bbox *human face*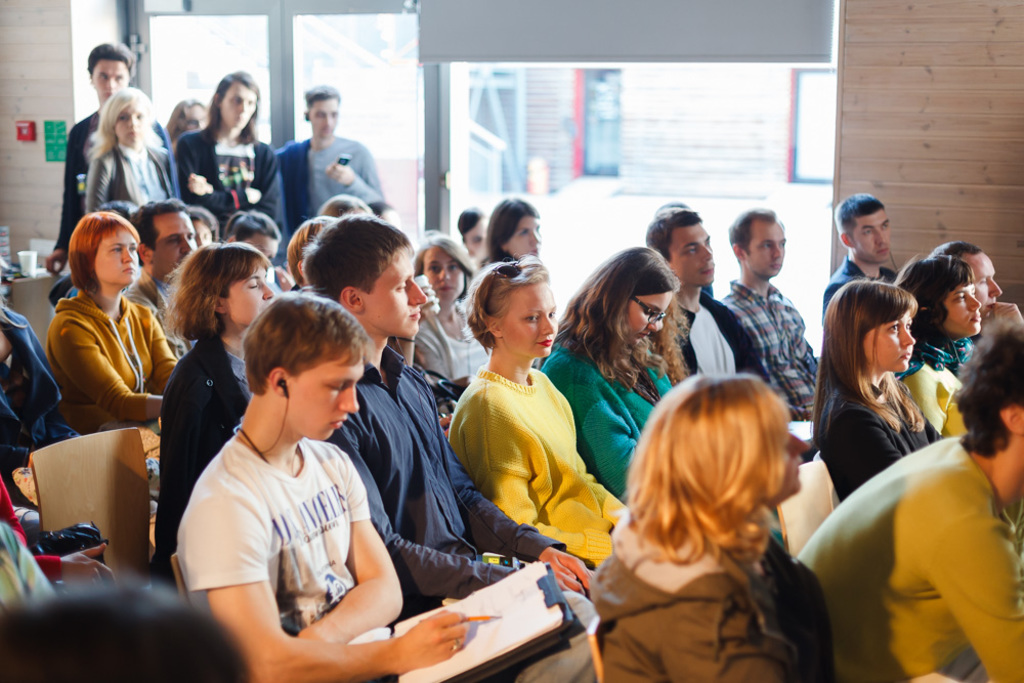
pyautogui.locateOnScreen(365, 254, 422, 336)
